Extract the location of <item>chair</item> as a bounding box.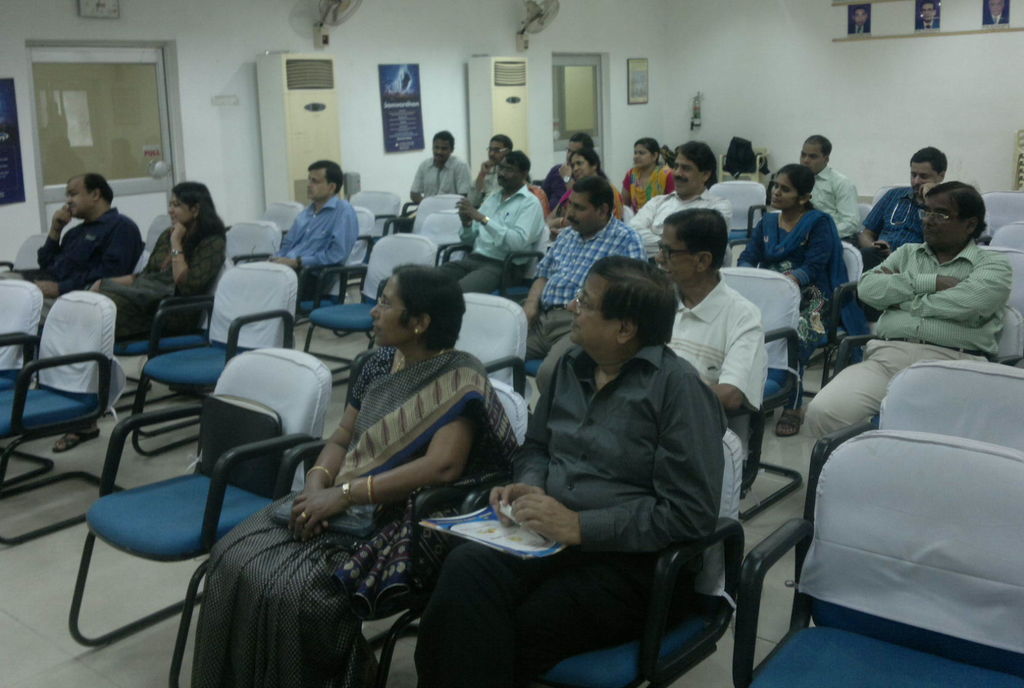
[125, 211, 179, 275].
